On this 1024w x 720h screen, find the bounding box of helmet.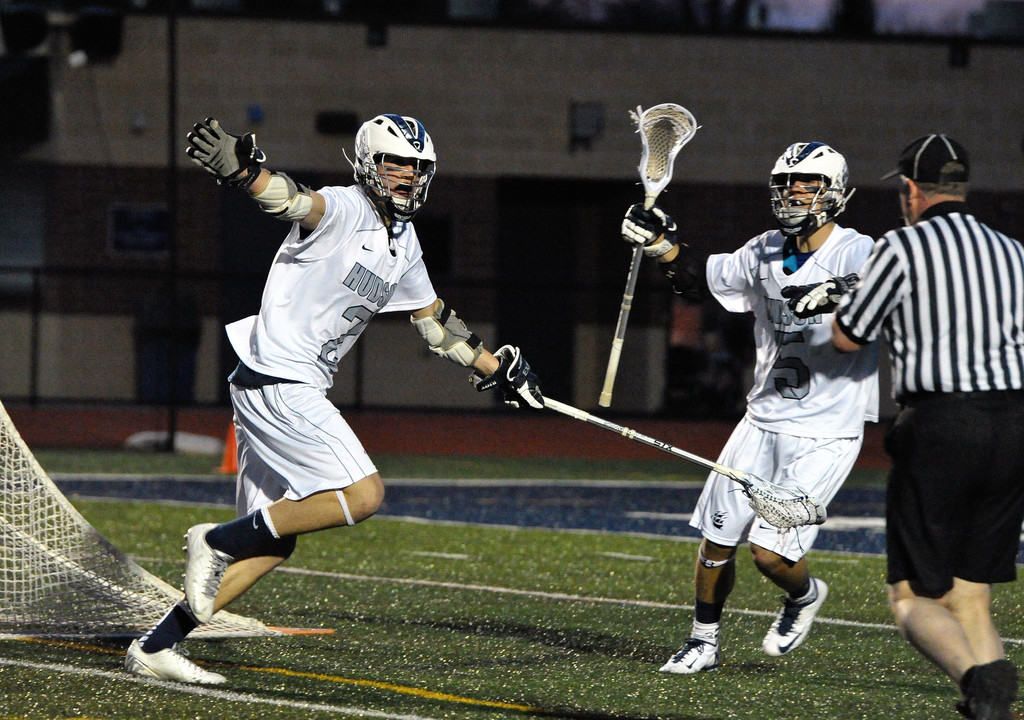
Bounding box: {"left": 347, "top": 110, "right": 443, "bottom": 212}.
